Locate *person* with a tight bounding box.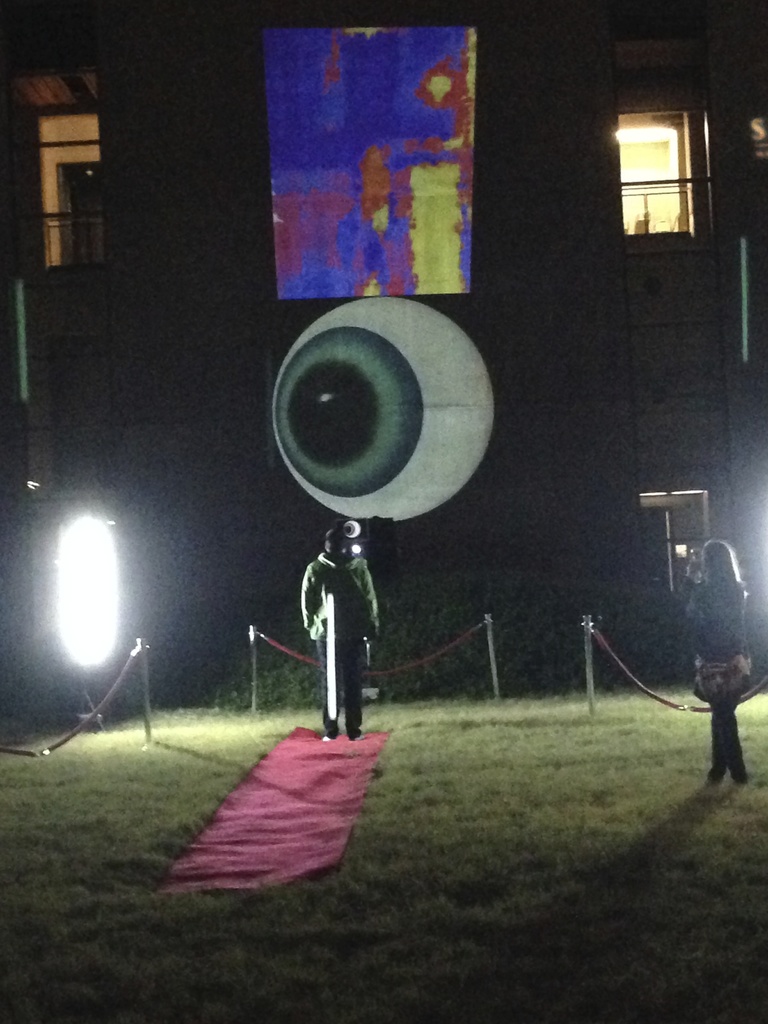
[292,513,380,741].
